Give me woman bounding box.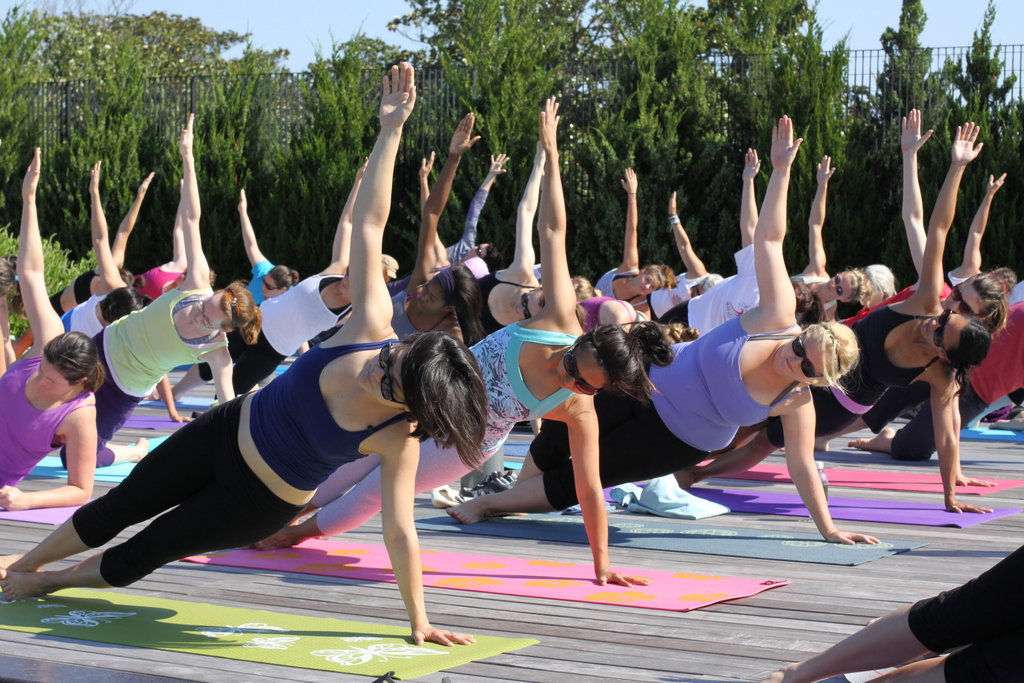
(1, 60, 487, 644).
